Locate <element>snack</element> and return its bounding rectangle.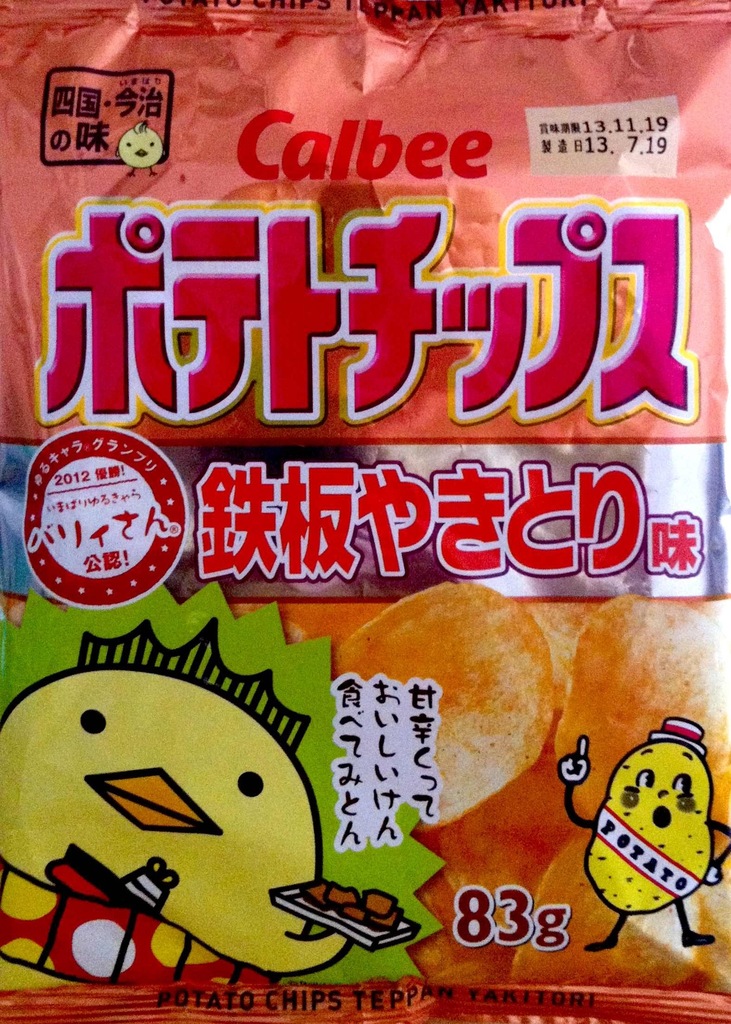
BBox(327, 575, 557, 833).
